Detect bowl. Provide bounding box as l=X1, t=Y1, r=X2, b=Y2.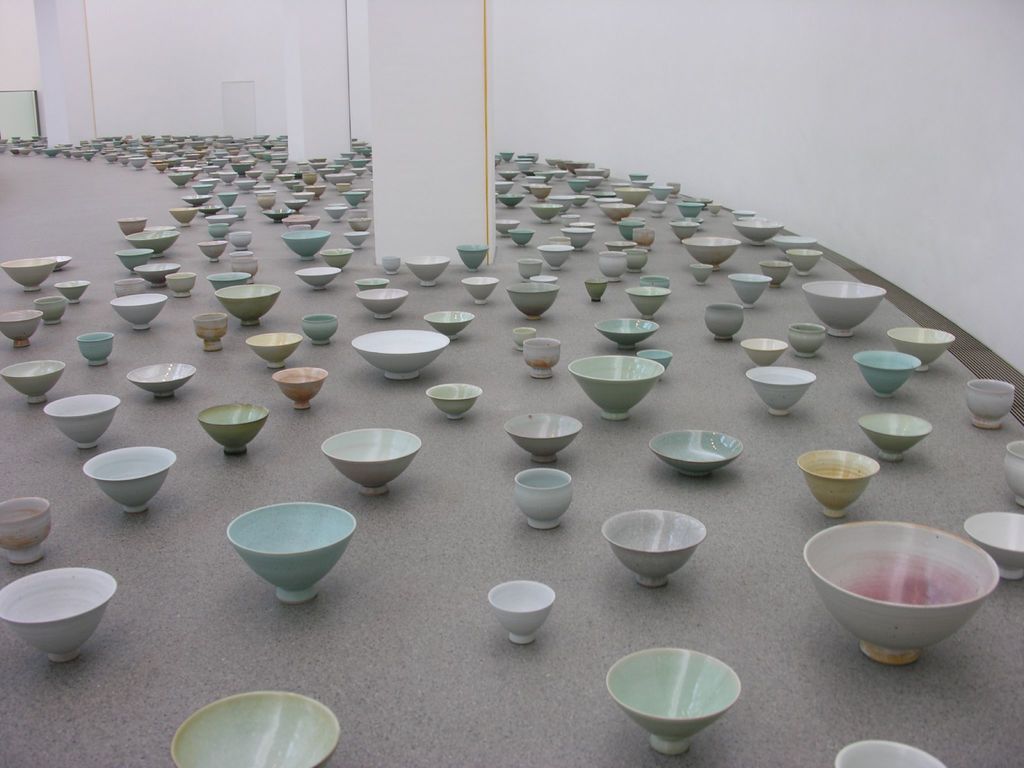
l=125, t=362, r=195, b=398.
